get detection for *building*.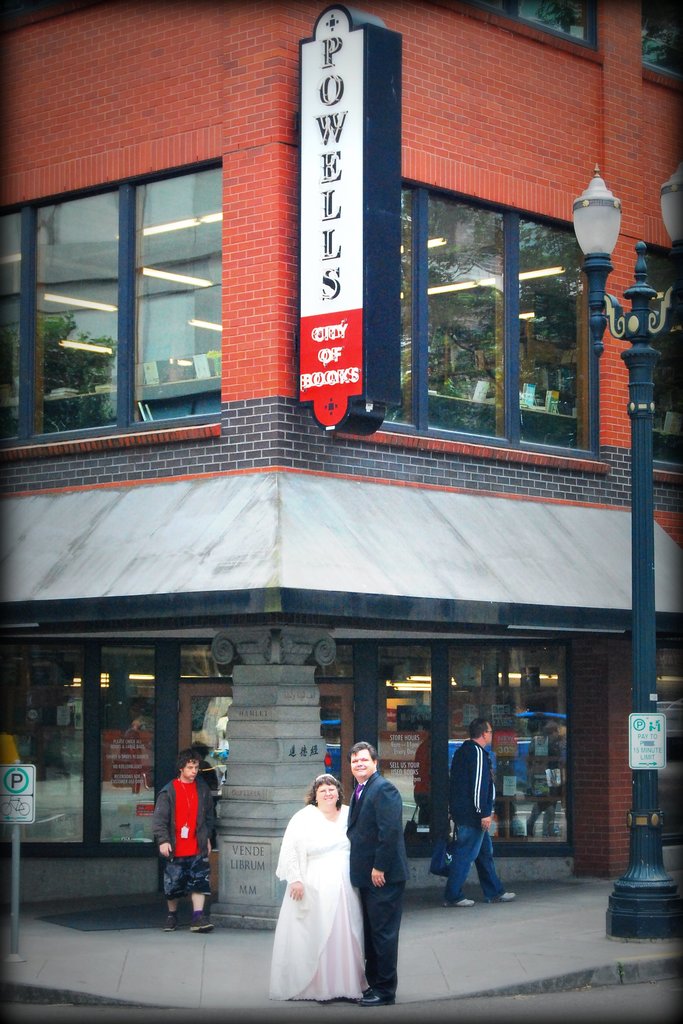
Detection: 0/0/682/932.
